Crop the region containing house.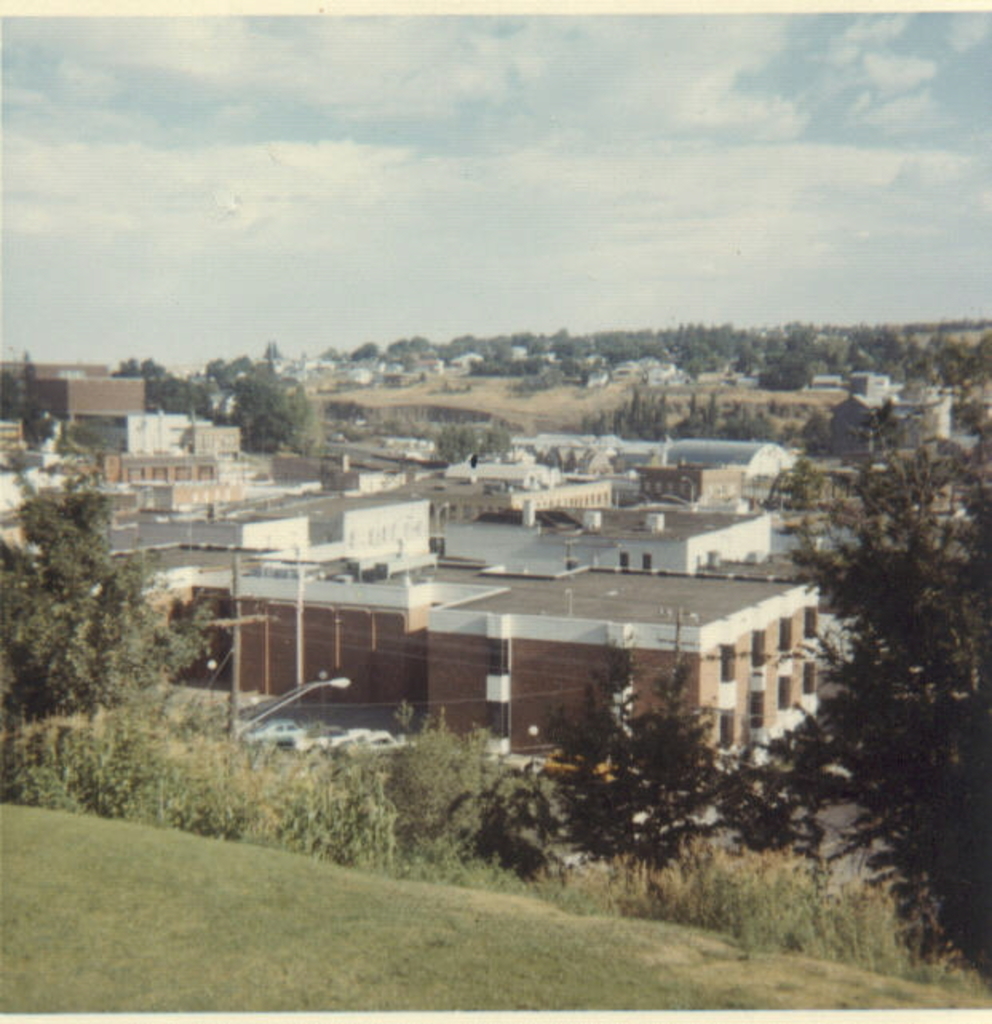
Crop region: x1=69, y1=409, x2=200, y2=449.
